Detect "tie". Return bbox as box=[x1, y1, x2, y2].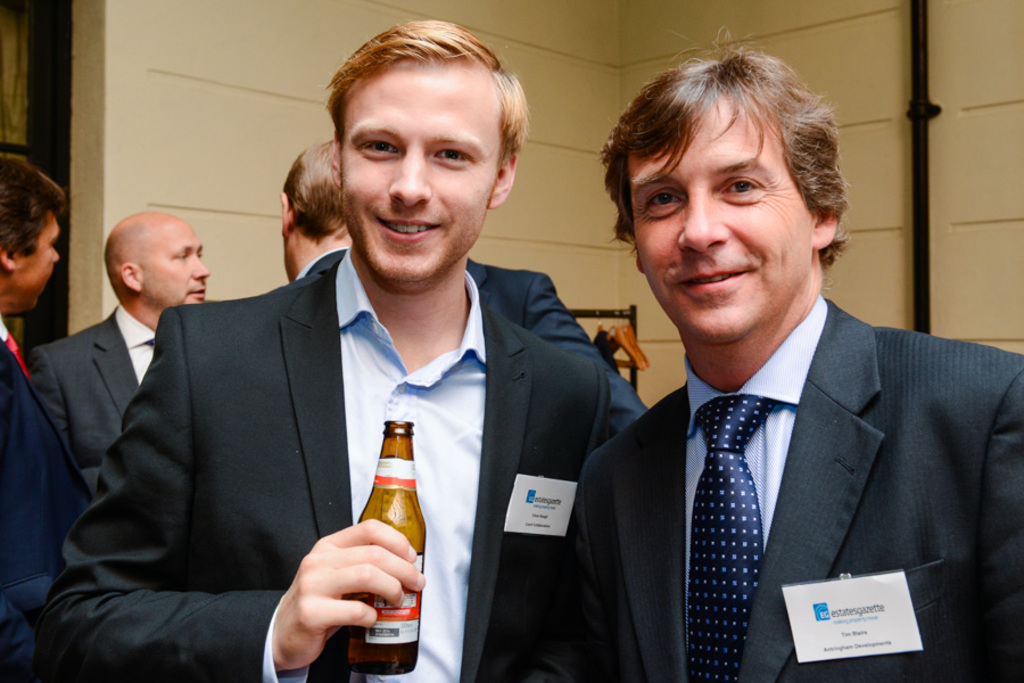
box=[685, 389, 766, 682].
